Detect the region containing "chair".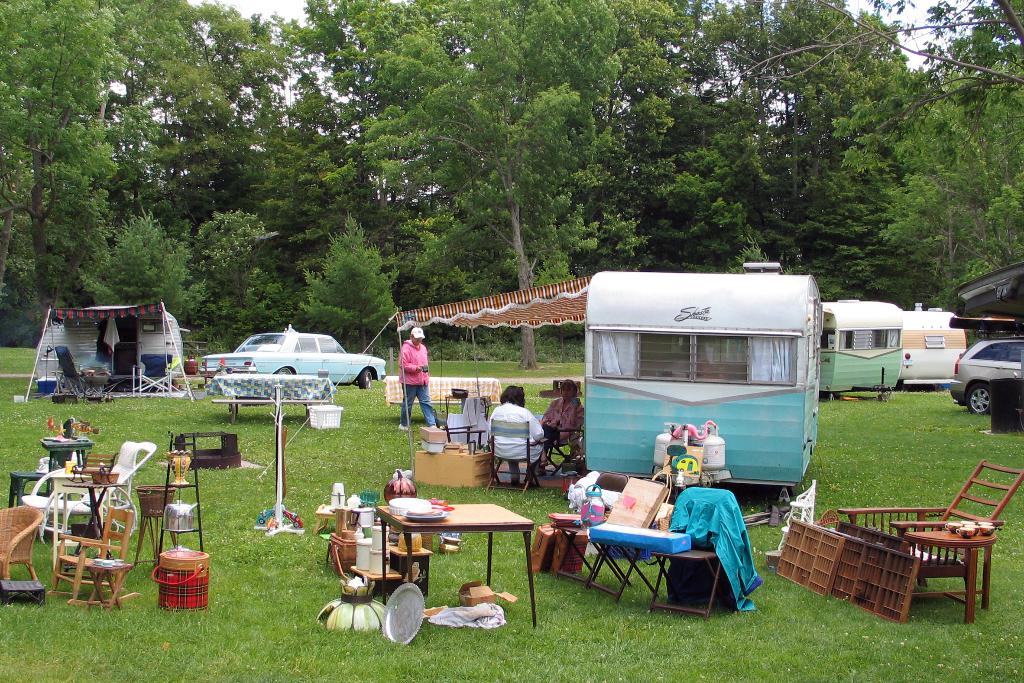
x1=20 y1=462 x2=97 y2=554.
